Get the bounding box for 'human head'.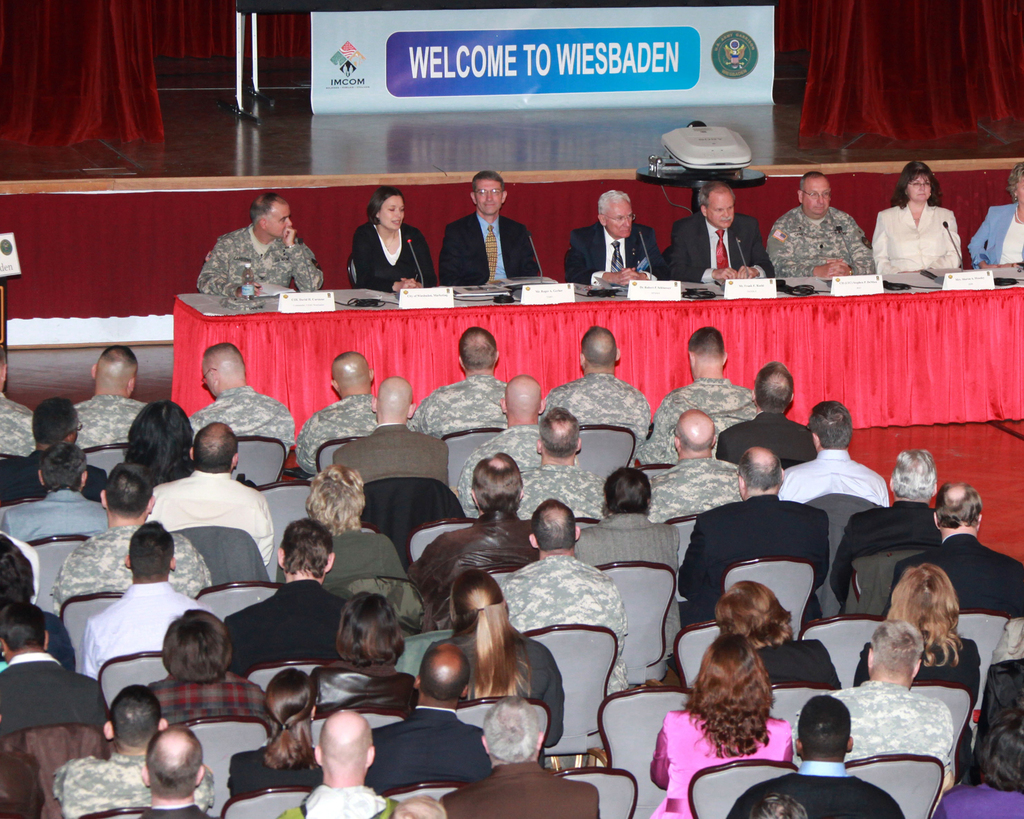
x1=445, y1=572, x2=511, y2=634.
